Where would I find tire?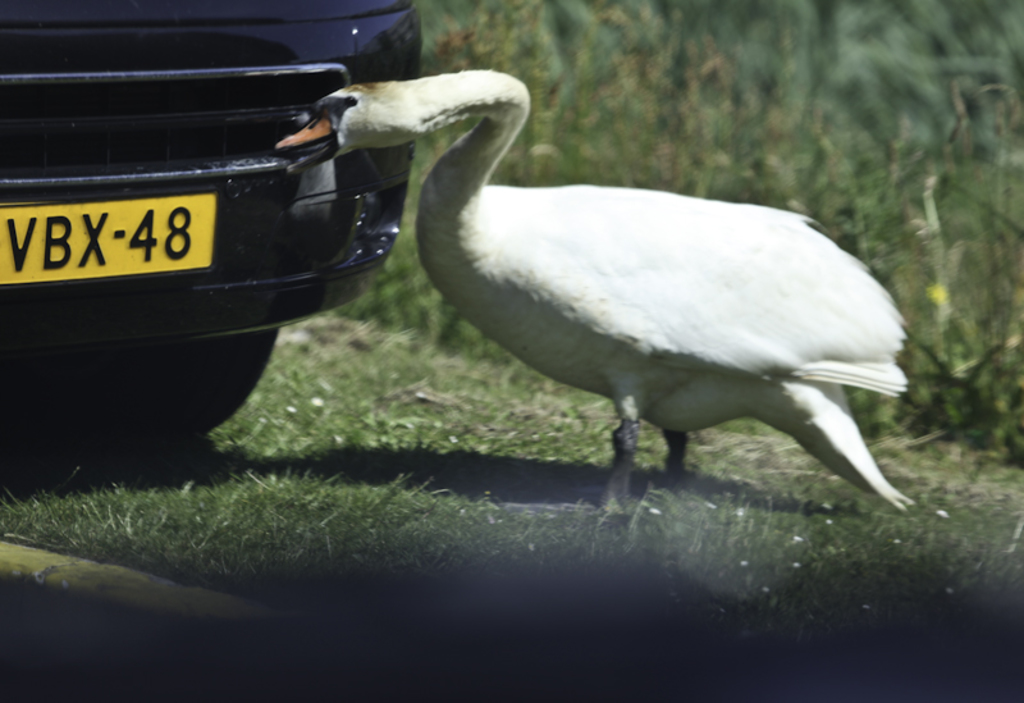
At select_region(0, 328, 274, 452).
